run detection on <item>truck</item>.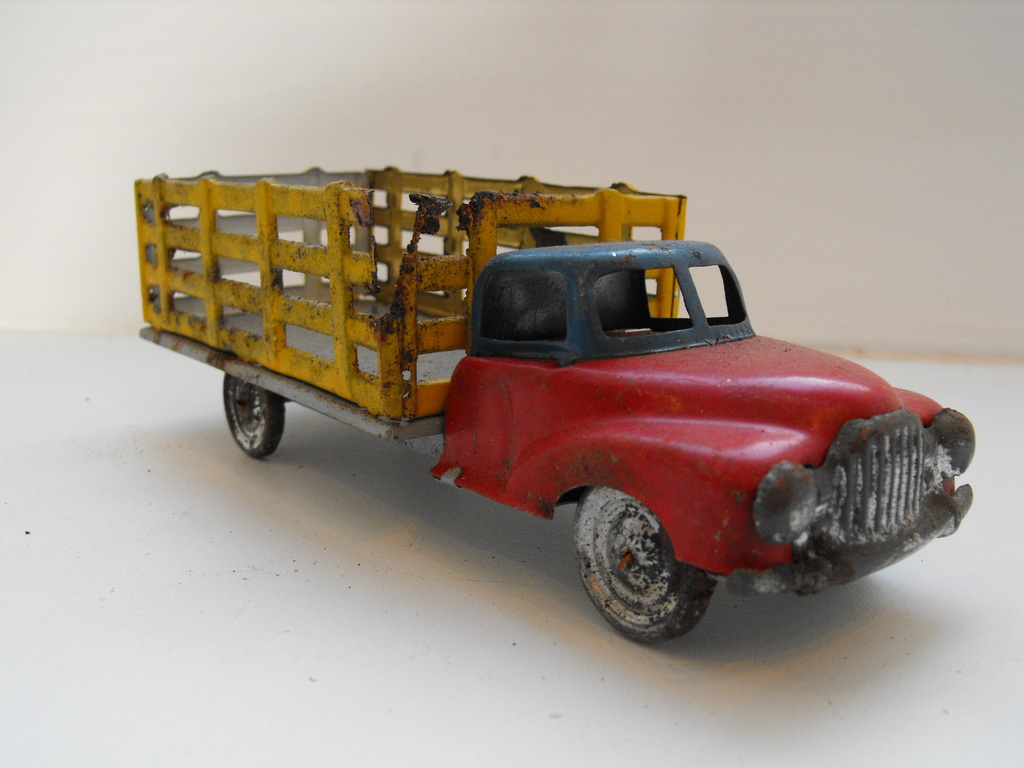
Result: 141,188,977,660.
